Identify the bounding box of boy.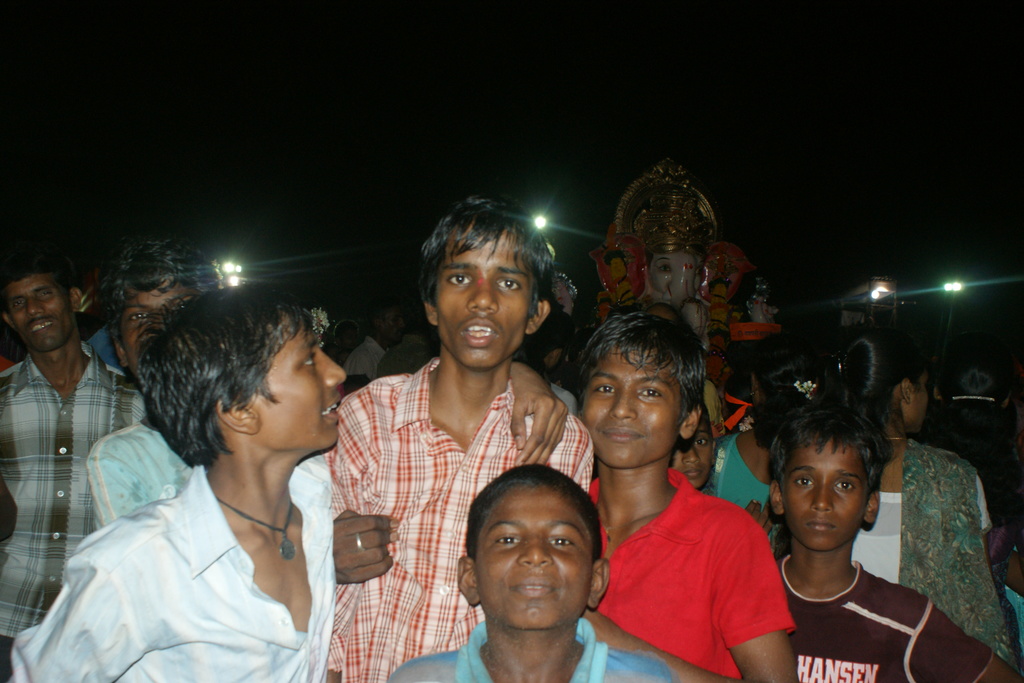
79:239:227:515.
